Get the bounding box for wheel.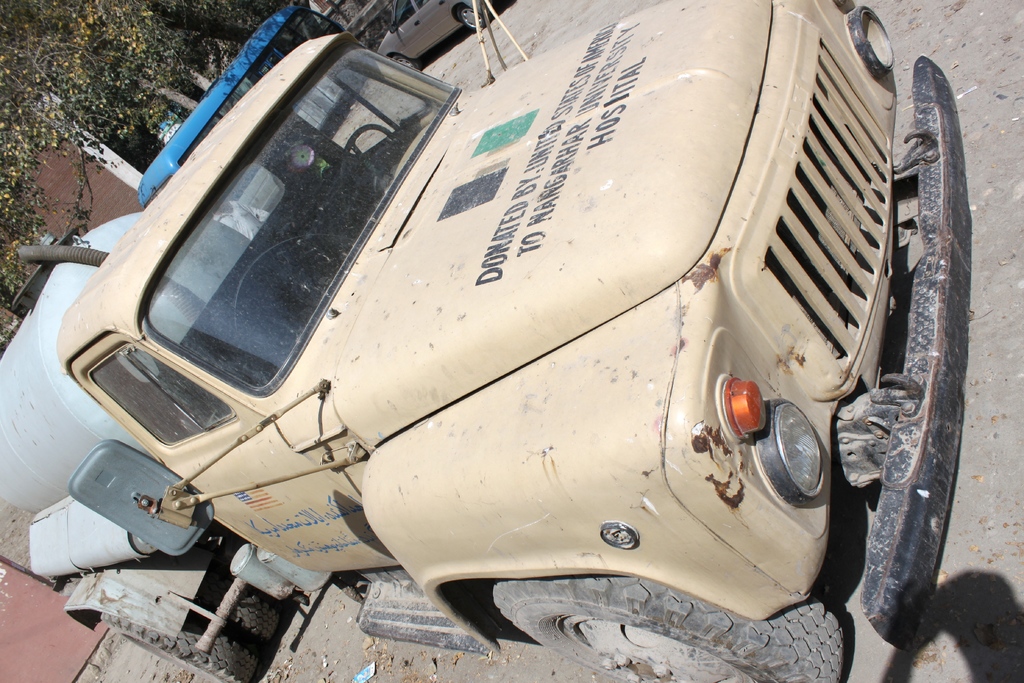
{"x1": 199, "y1": 568, "x2": 279, "y2": 645}.
